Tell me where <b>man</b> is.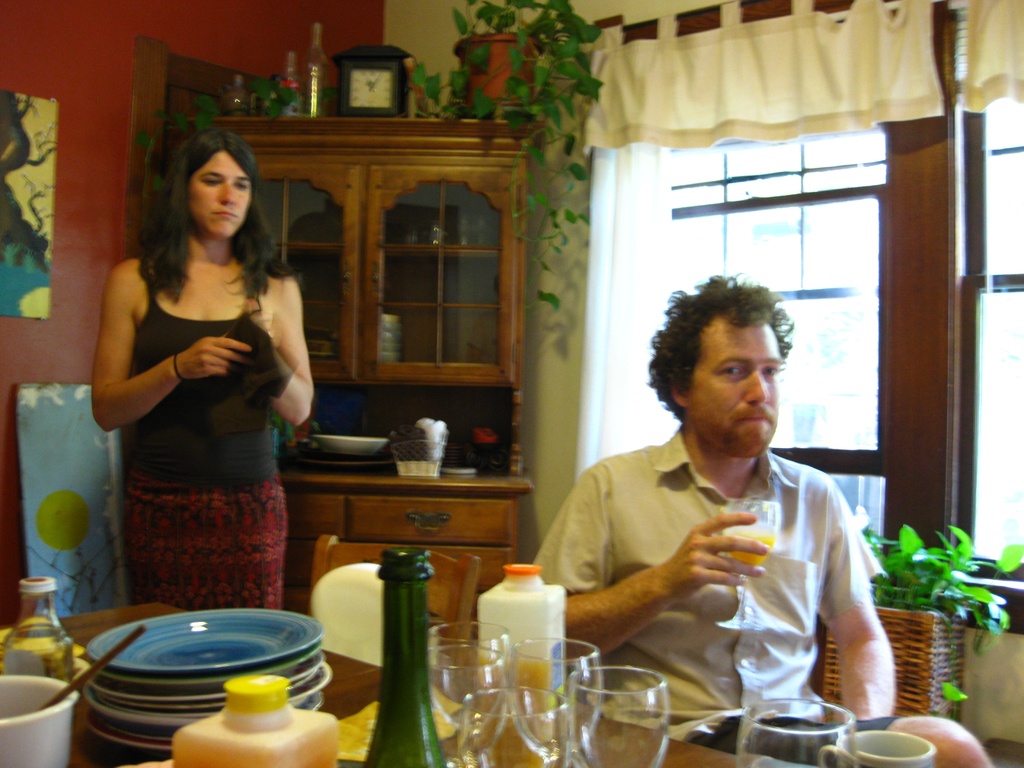
<b>man</b> is at <bbox>528, 289, 904, 725</bbox>.
